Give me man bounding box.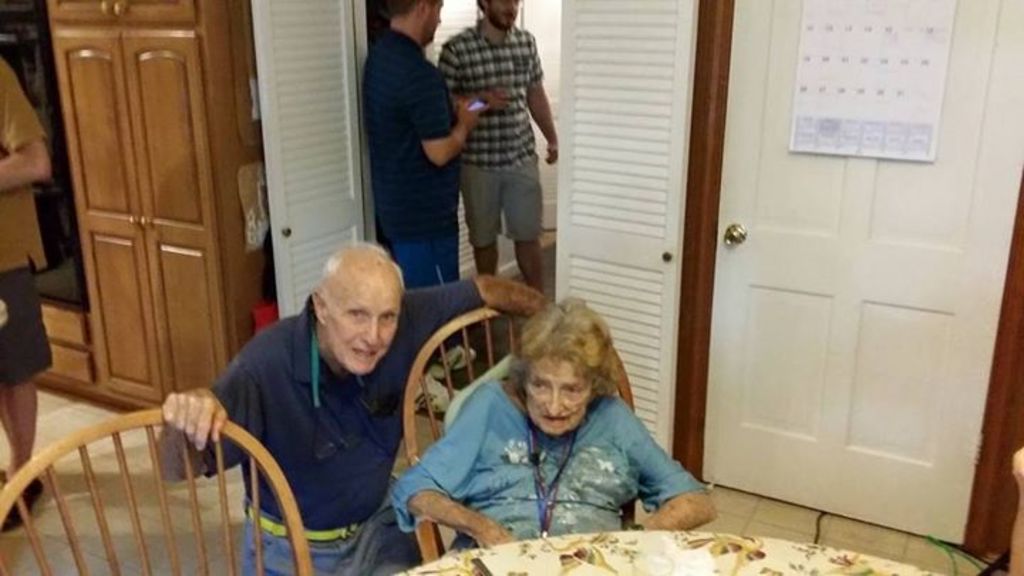
l=353, t=0, r=495, b=417.
